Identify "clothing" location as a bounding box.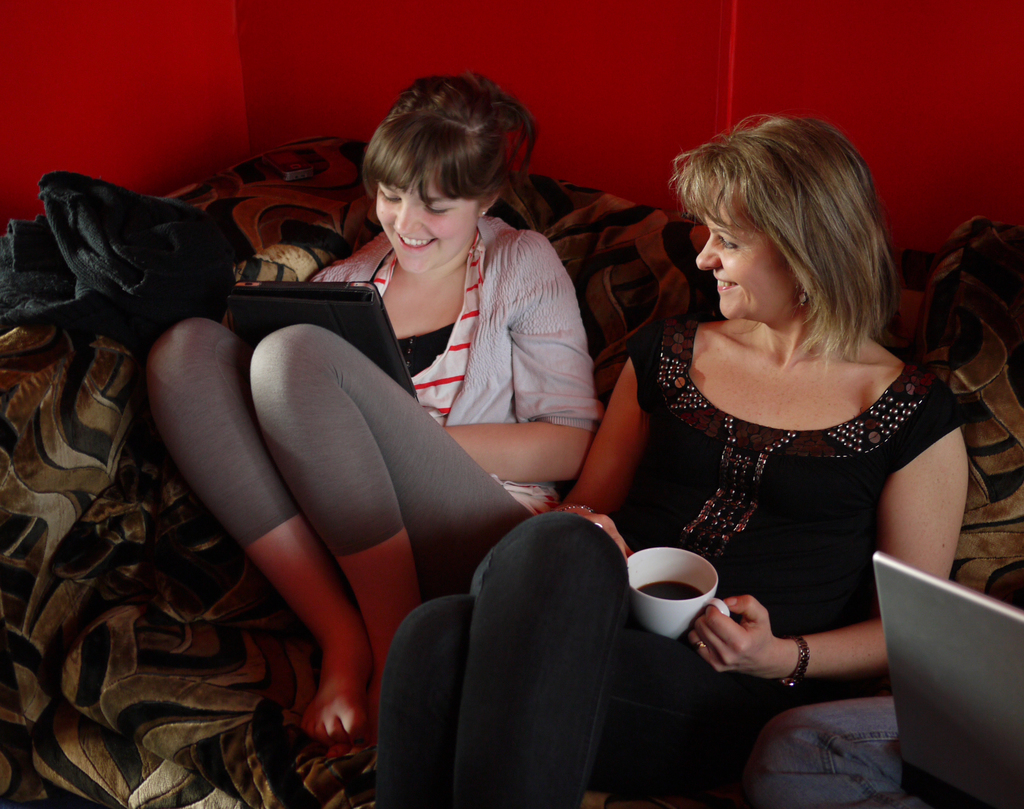
143 212 605 560.
